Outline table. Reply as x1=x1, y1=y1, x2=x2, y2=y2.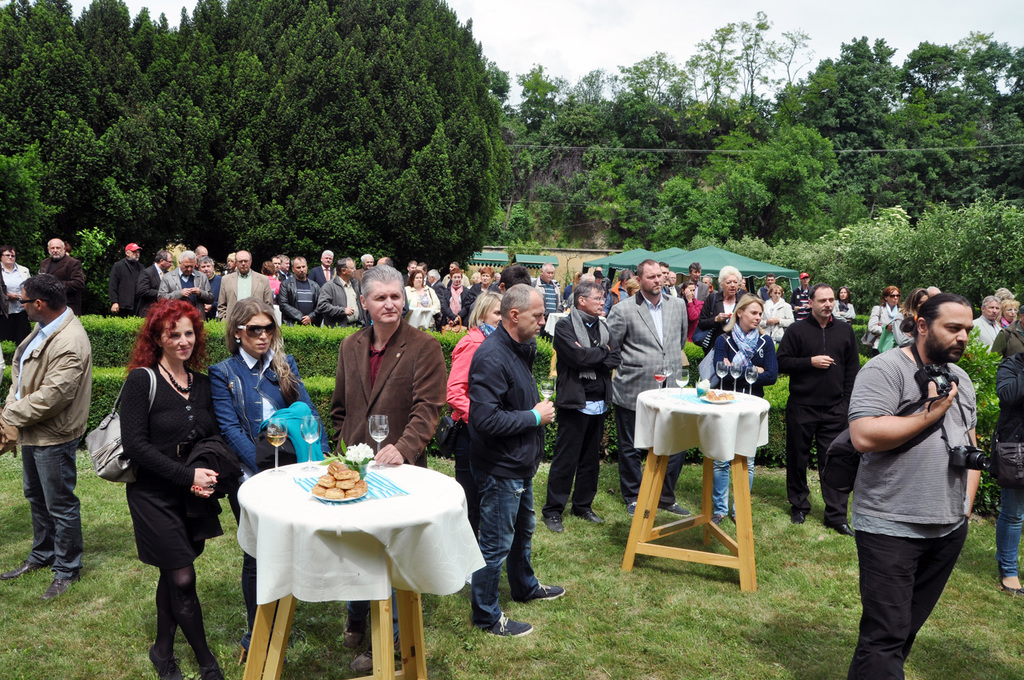
x1=238, y1=457, x2=486, y2=679.
